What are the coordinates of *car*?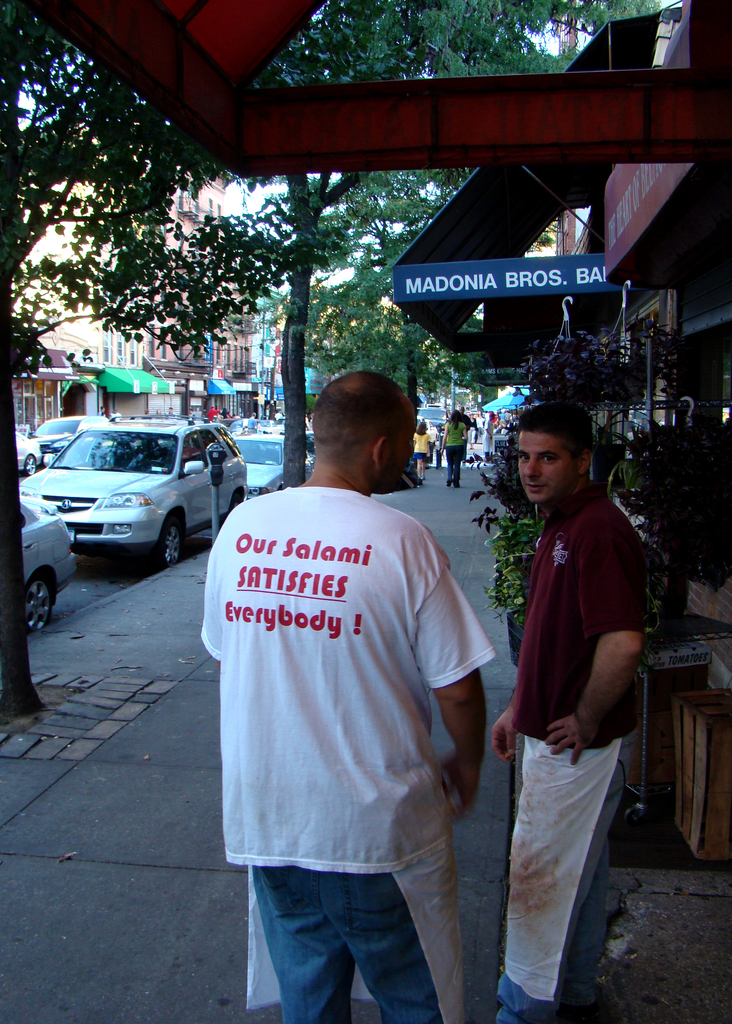
left=13, top=495, right=88, bottom=626.
